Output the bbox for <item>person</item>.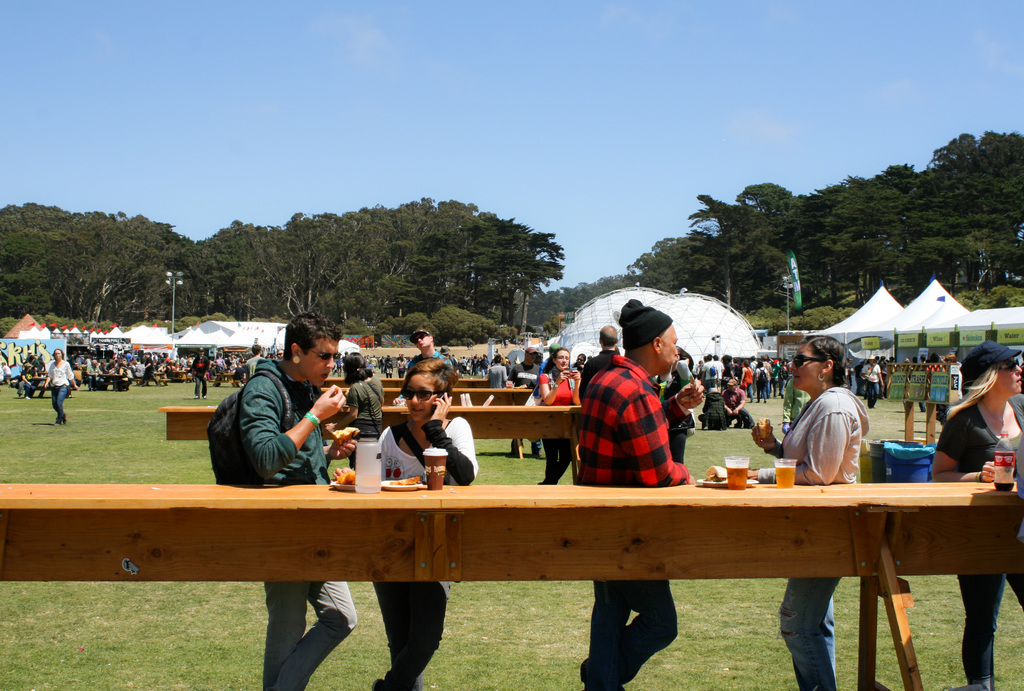
[left=580, top=324, right=622, bottom=392].
